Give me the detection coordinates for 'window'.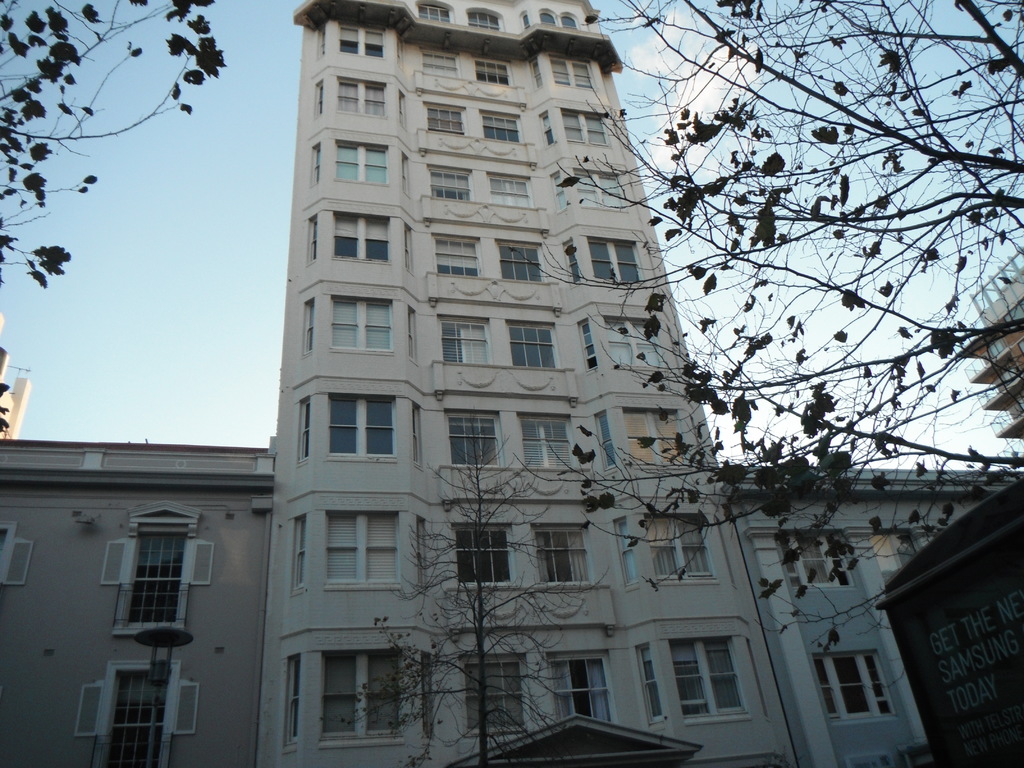
[79, 657, 194, 767].
